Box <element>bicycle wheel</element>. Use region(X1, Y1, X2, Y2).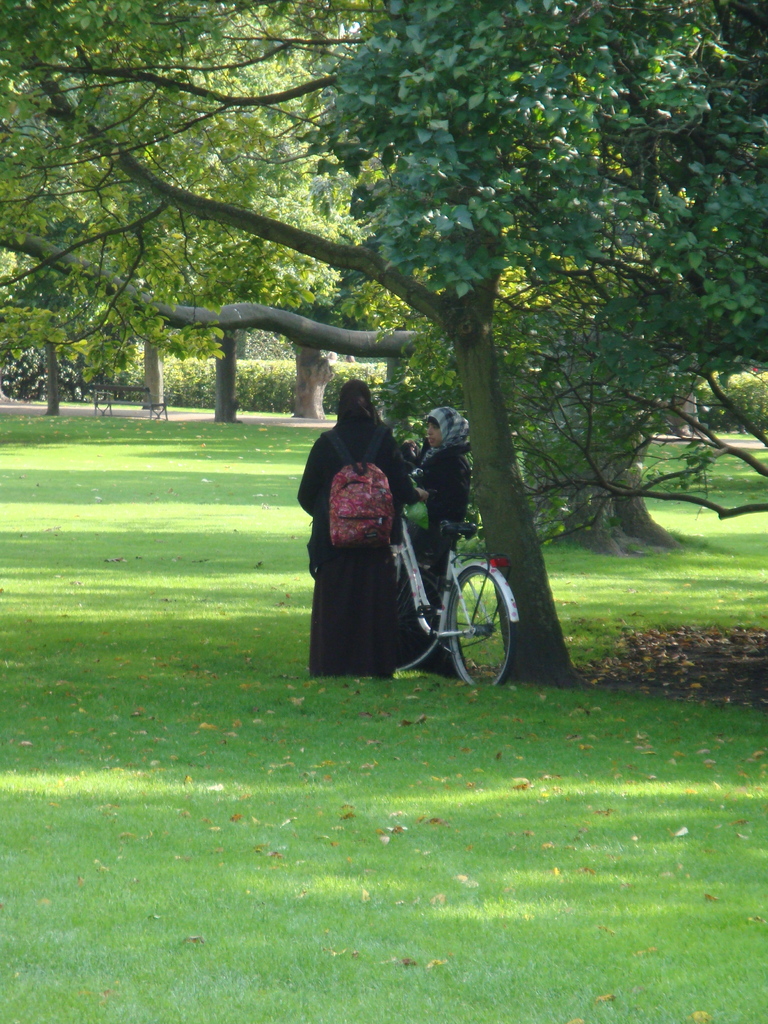
region(392, 568, 449, 676).
